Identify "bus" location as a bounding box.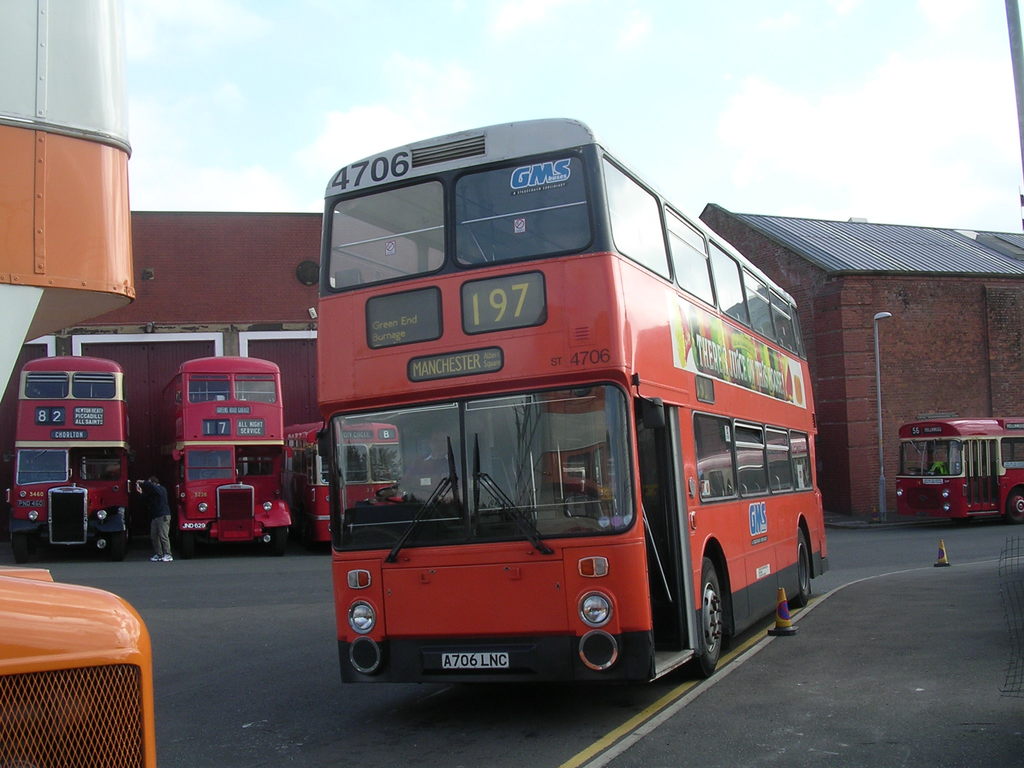
detection(286, 419, 401, 547).
